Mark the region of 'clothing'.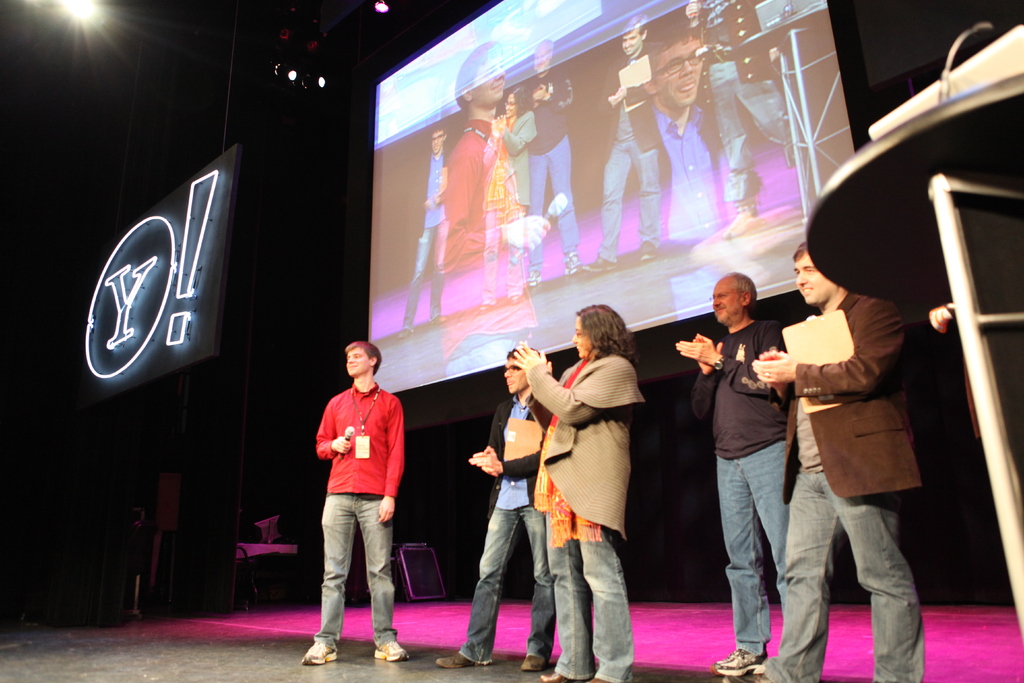
Region: 433:113:545:379.
